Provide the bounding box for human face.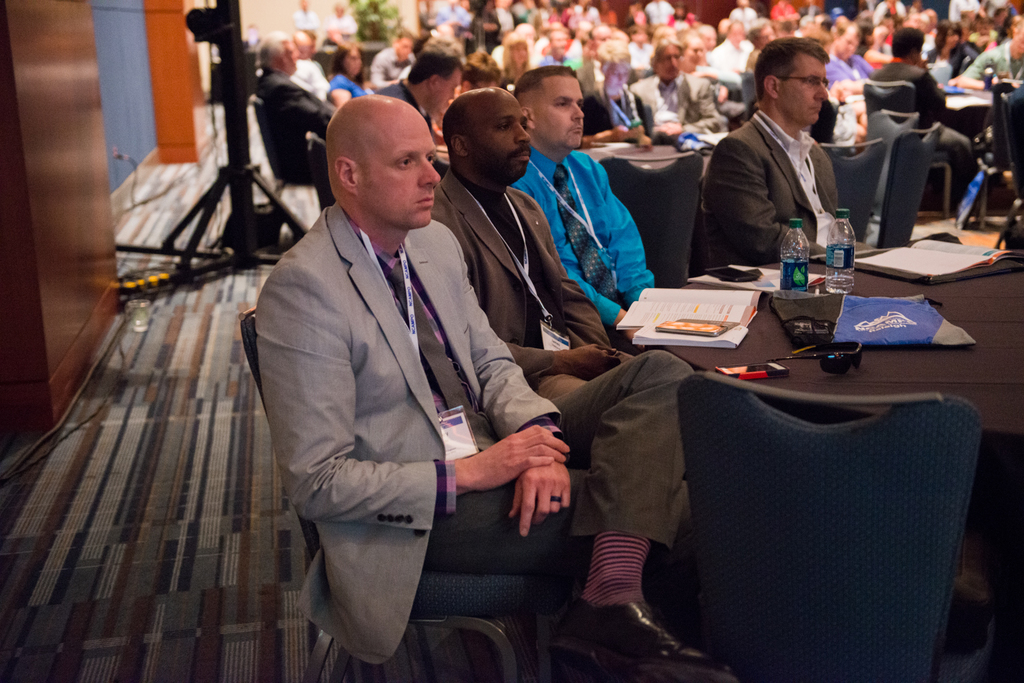
pyautogui.locateOnScreen(1016, 31, 1023, 68).
